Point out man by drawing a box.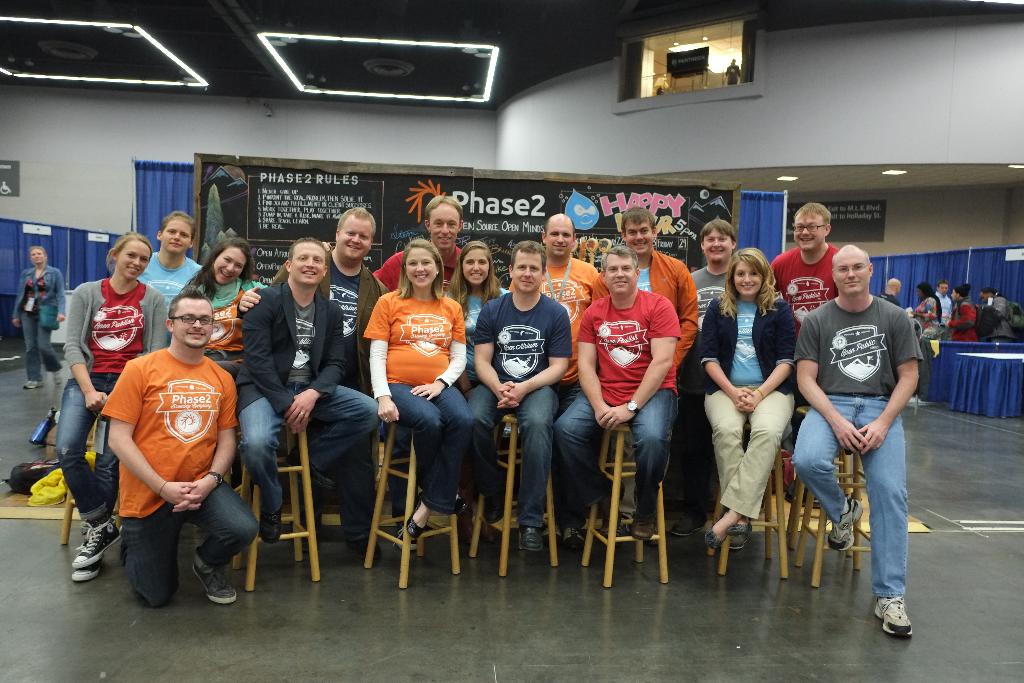
crop(139, 210, 199, 308).
